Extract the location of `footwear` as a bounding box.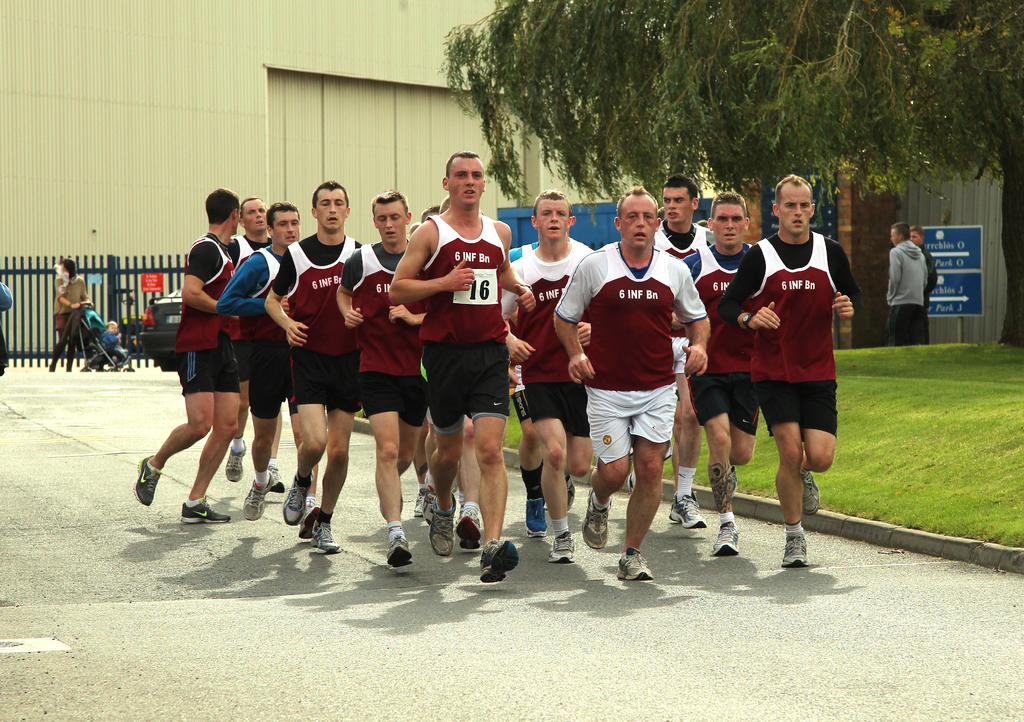
Rect(298, 504, 324, 540).
